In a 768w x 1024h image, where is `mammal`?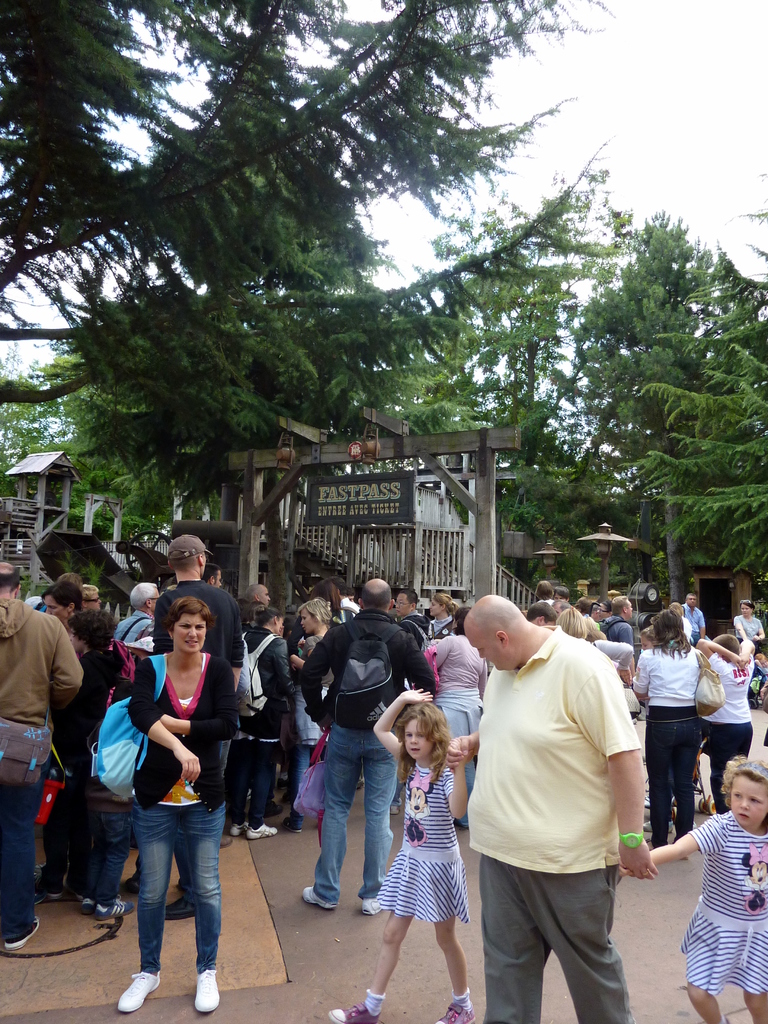
618 757 767 1023.
